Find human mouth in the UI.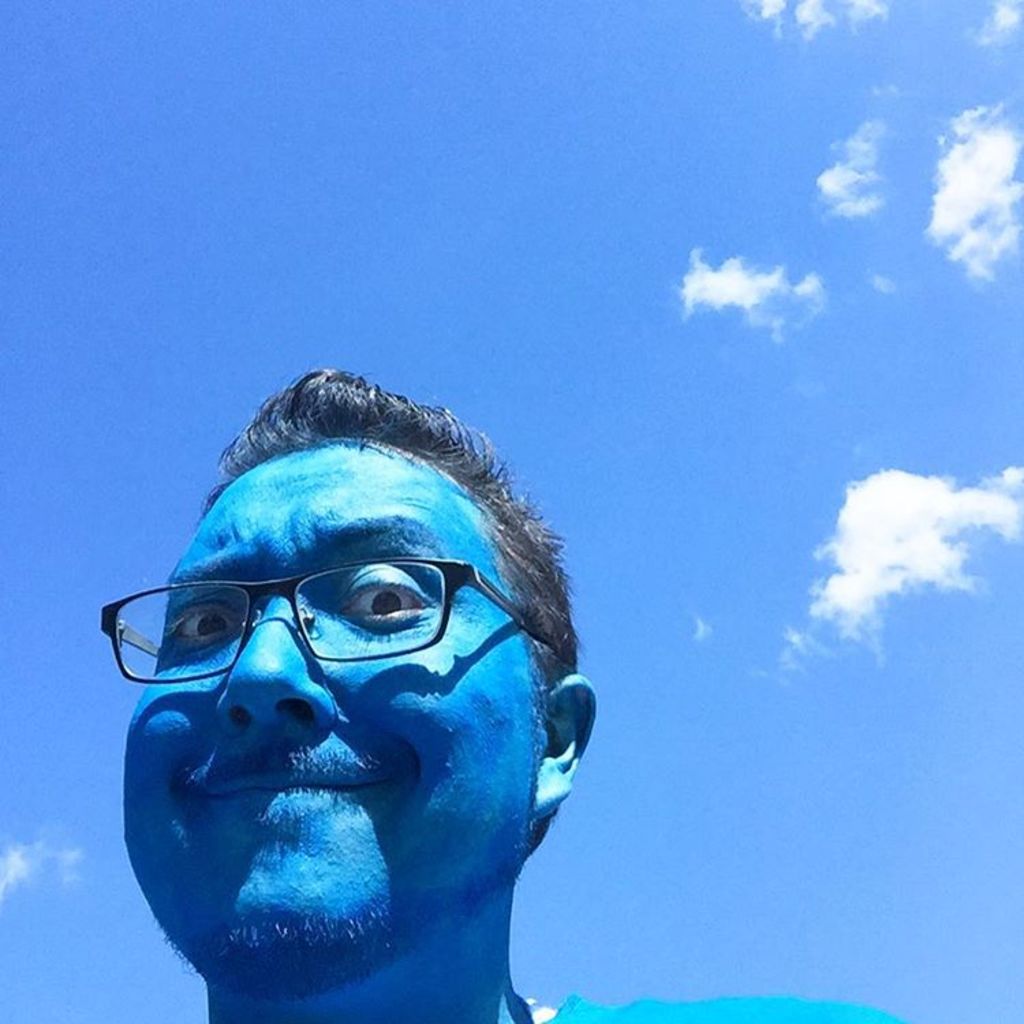
UI element at (194,760,408,806).
